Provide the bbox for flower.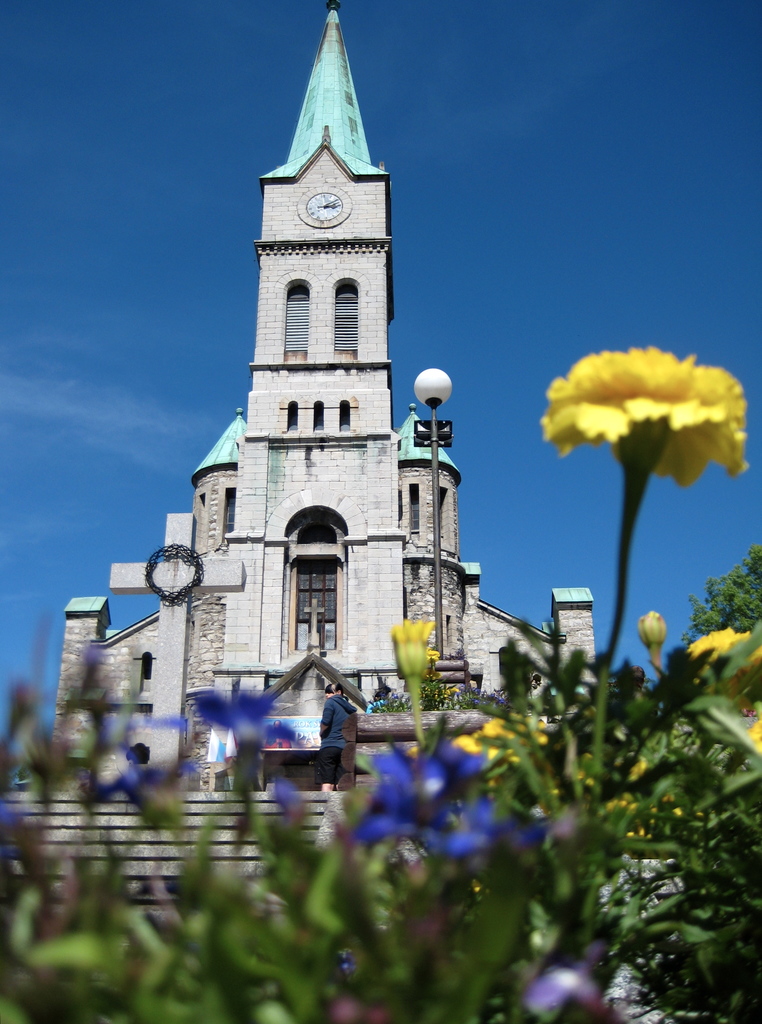
(396, 616, 555, 790).
